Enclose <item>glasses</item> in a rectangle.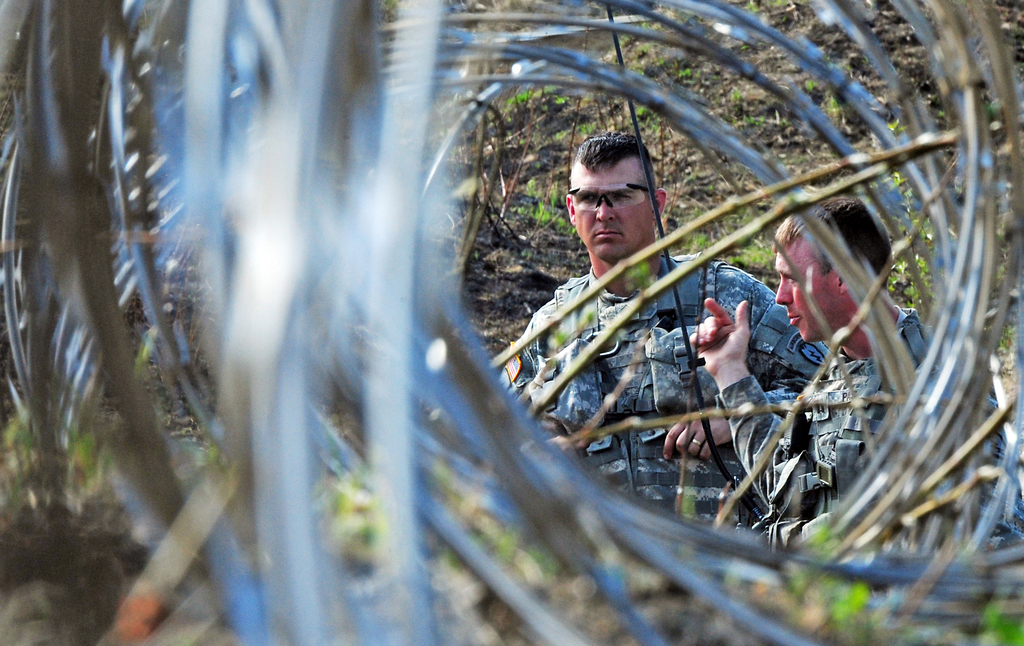
(562, 186, 667, 208).
